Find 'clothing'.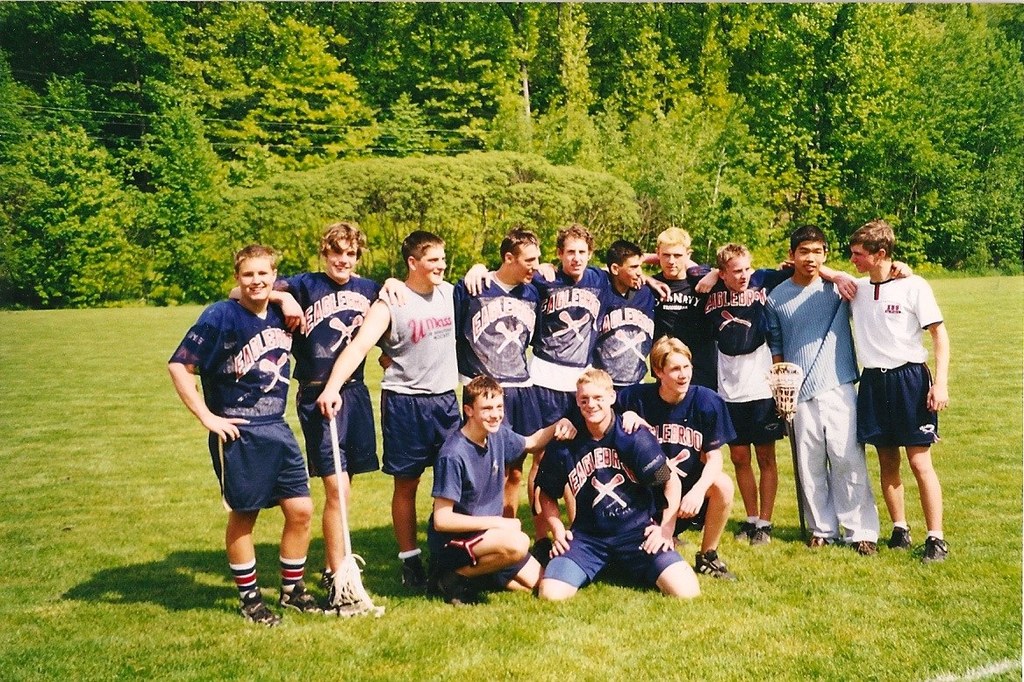
x1=548 y1=404 x2=677 y2=598.
